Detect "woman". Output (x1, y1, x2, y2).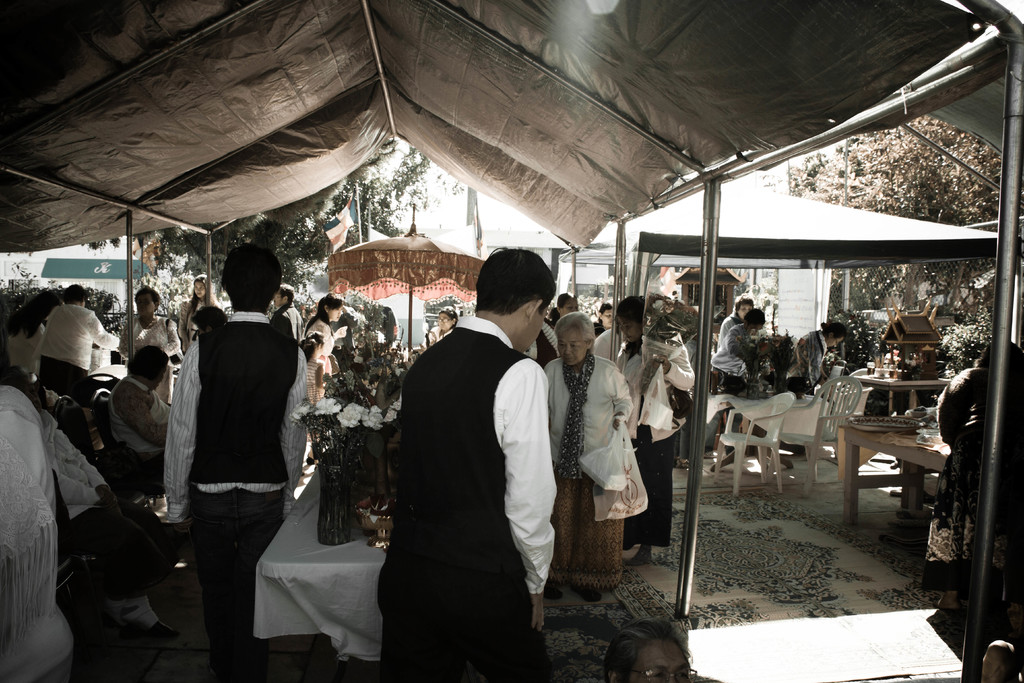
(180, 274, 218, 354).
